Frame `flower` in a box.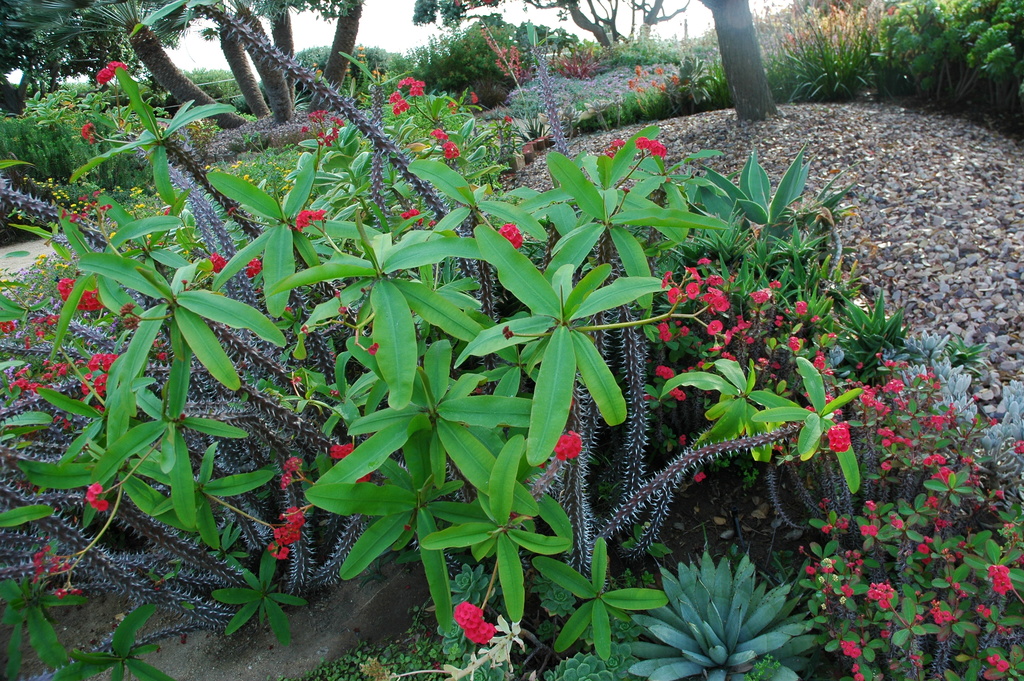
x1=79 y1=353 x2=113 y2=402.
